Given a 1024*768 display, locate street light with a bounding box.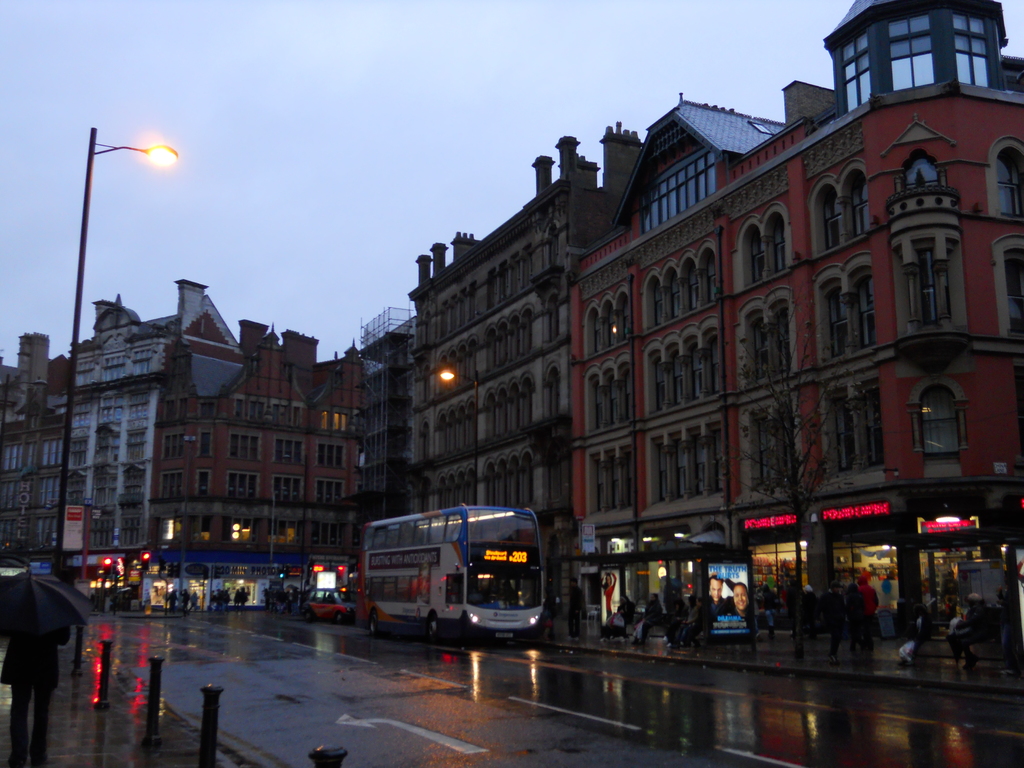
Located: [x1=434, y1=358, x2=480, y2=506].
